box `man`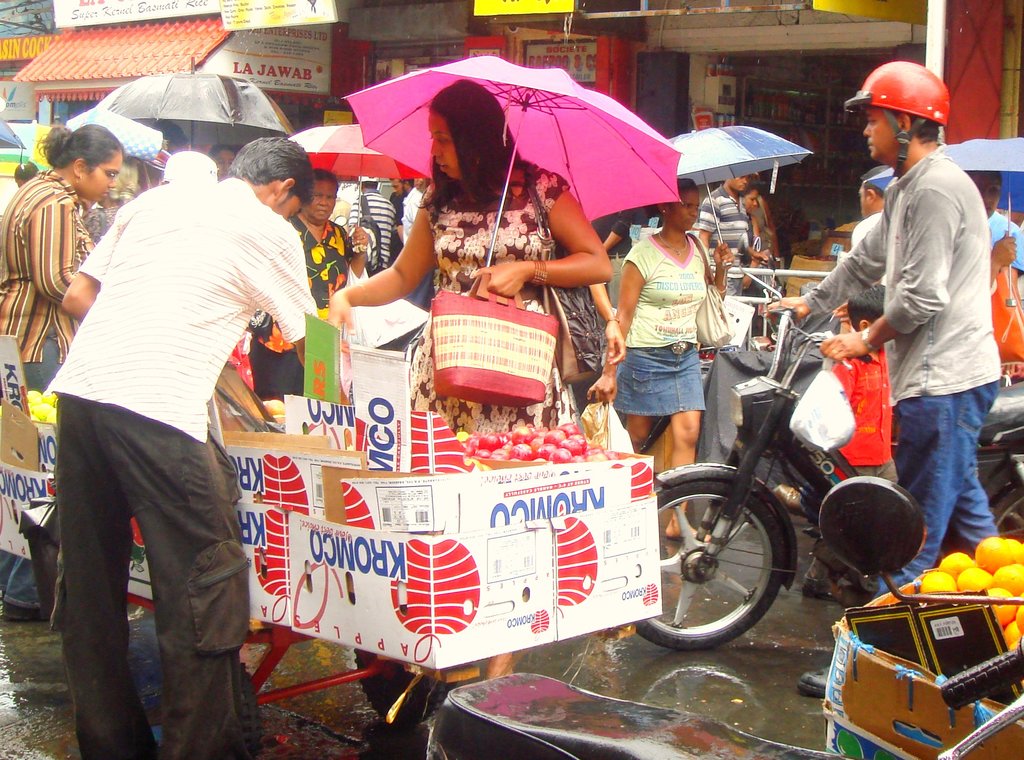
691 172 769 296
